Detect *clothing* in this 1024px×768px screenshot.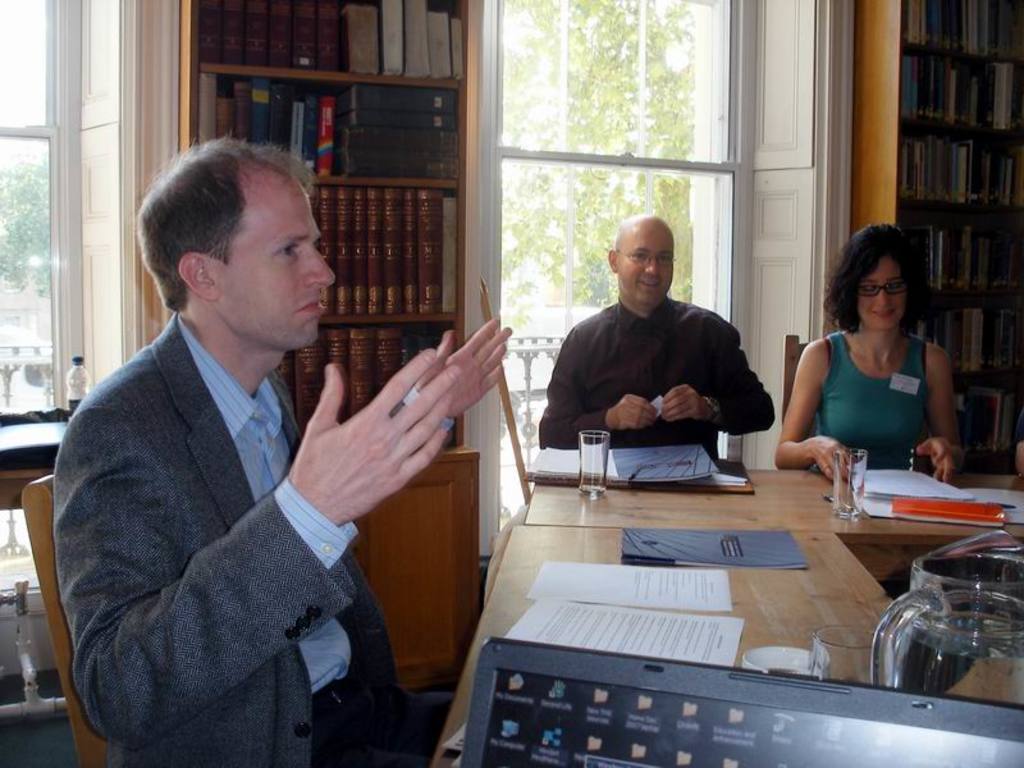
Detection: {"left": 54, "top": 234, "right": 411, "bottom": 767}.
